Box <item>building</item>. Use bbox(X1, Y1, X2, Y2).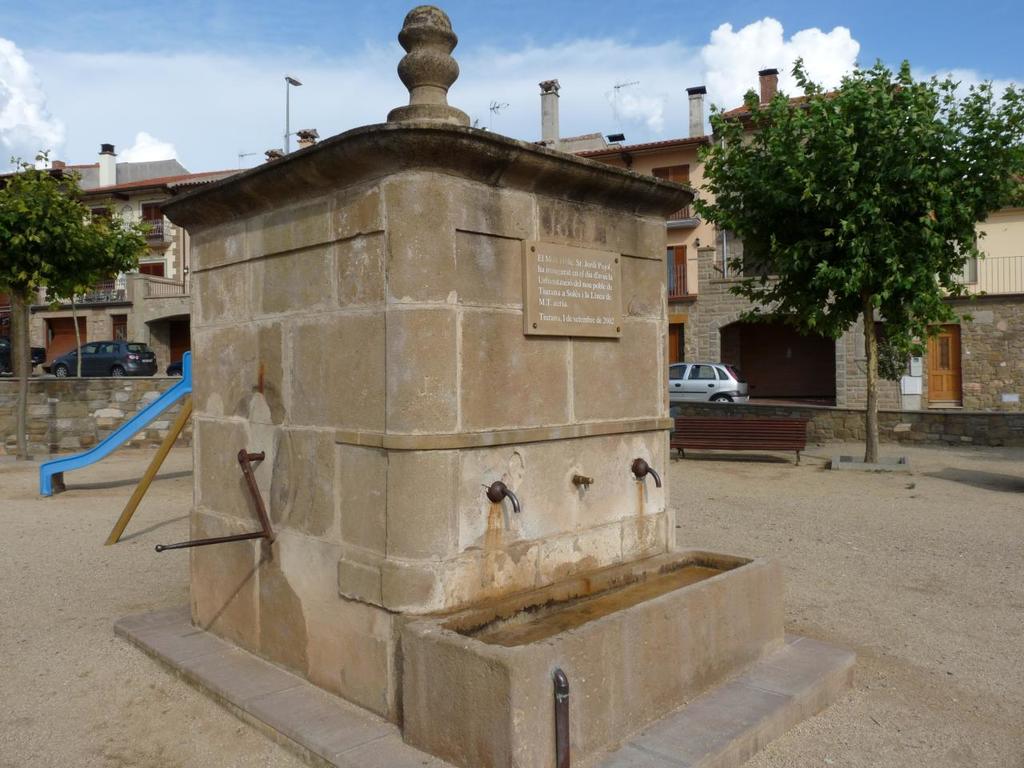
bbox(96, 6, 924, 766).
